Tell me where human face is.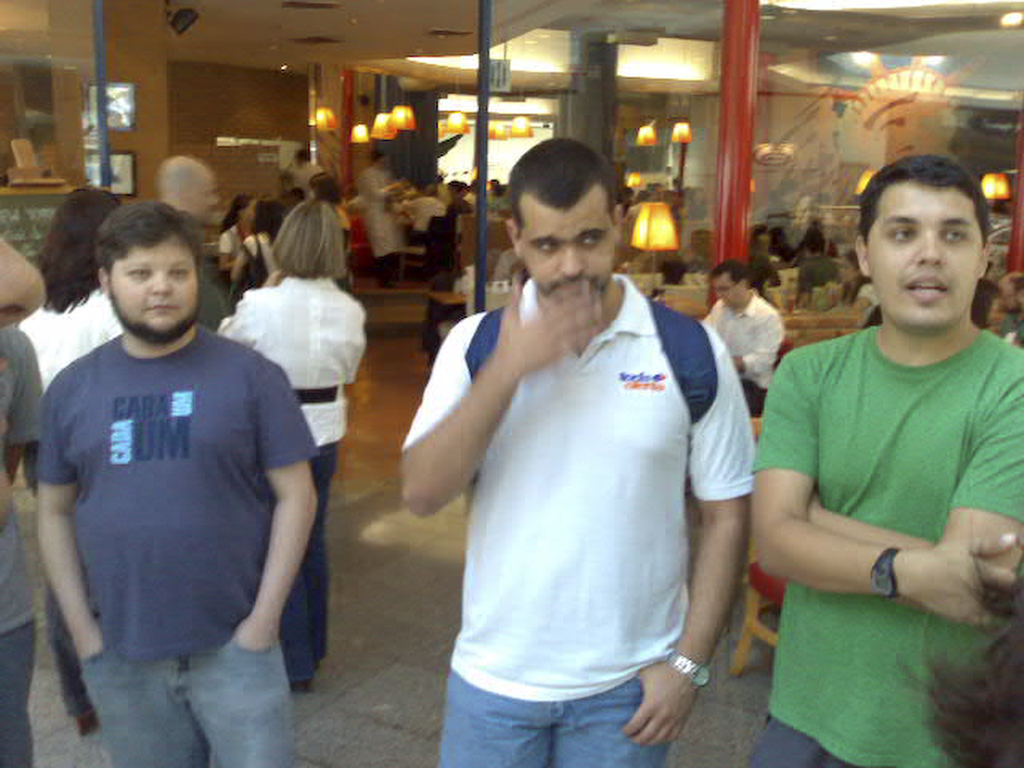
human face is at [x1=511, y1=202, x2=612, y2=298].
